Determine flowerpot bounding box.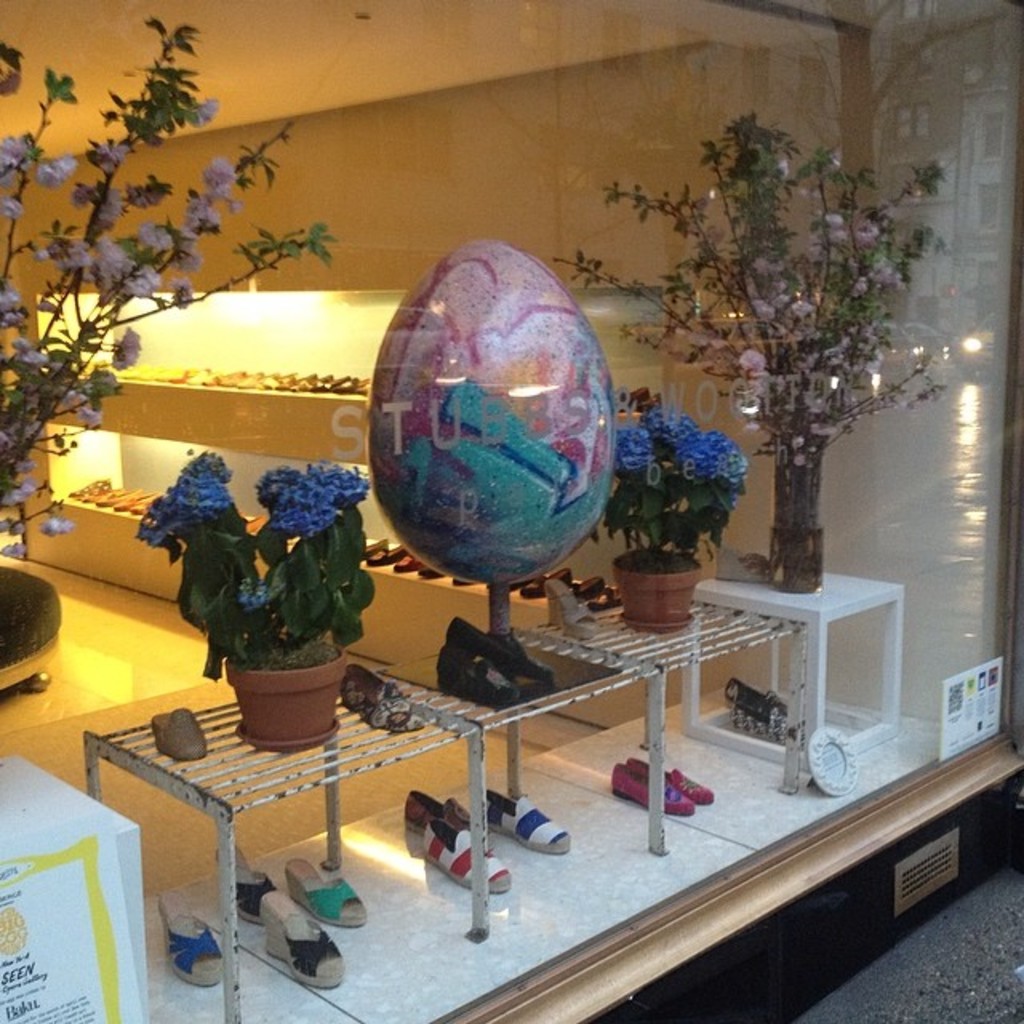
Determined: 613,546,699,627.
